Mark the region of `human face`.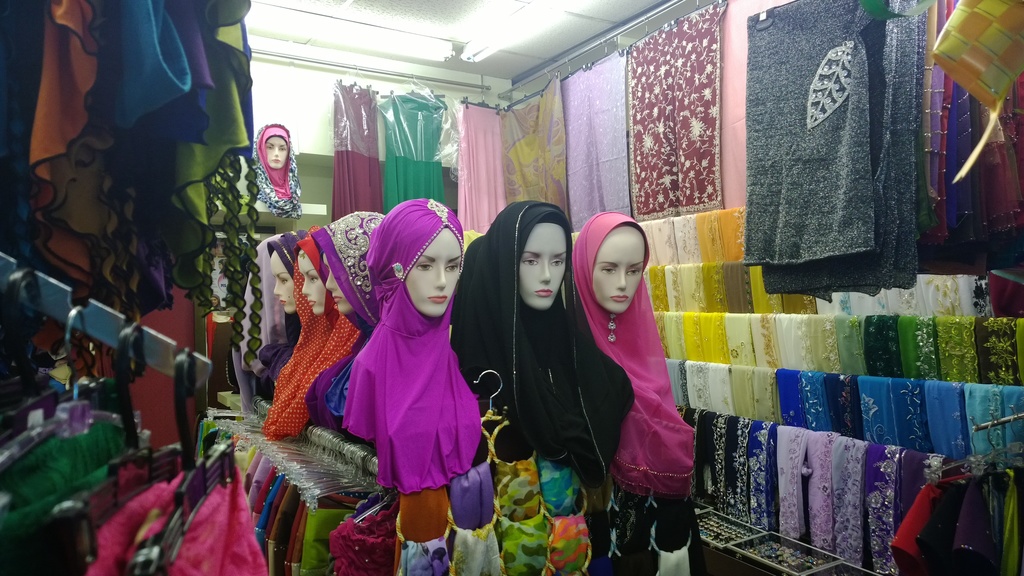
Region: left=521, top=216, right=566, bottom=305.
